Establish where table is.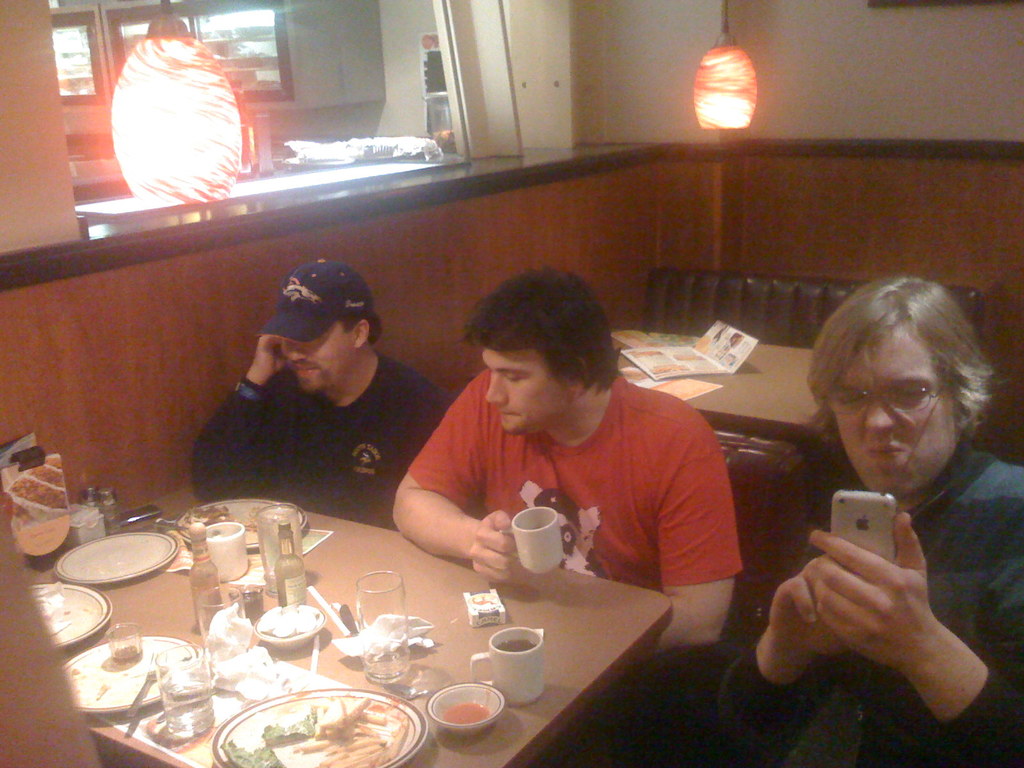
Established at {"left": 23, "top": 477, "right": 675, "bottom": 767}.
